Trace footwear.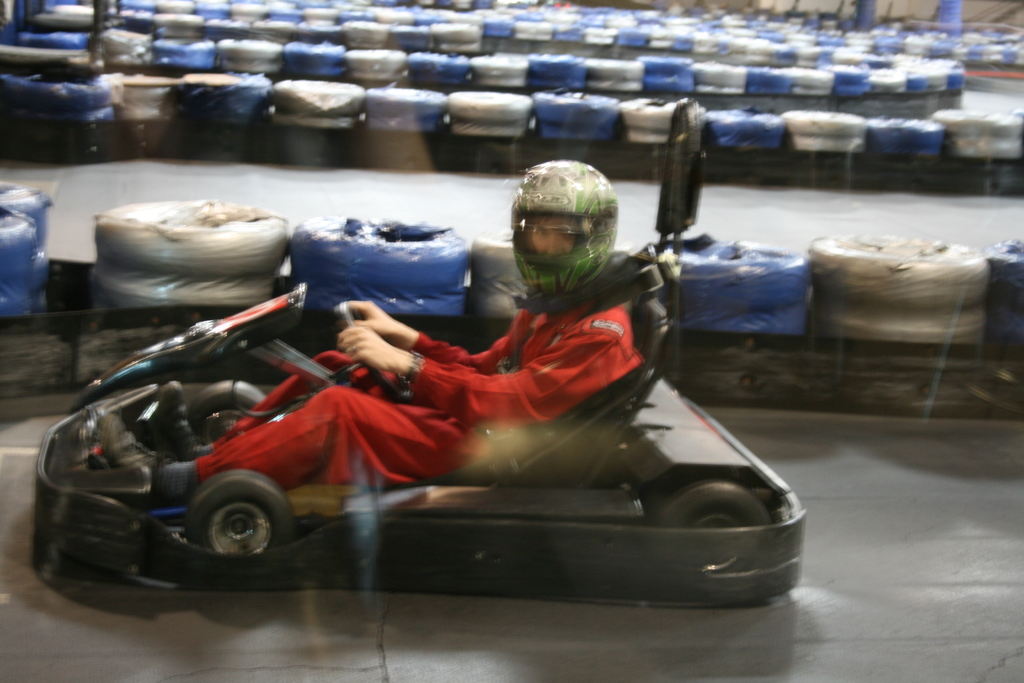
Traced to Rect(152, 374, 202, 460).
